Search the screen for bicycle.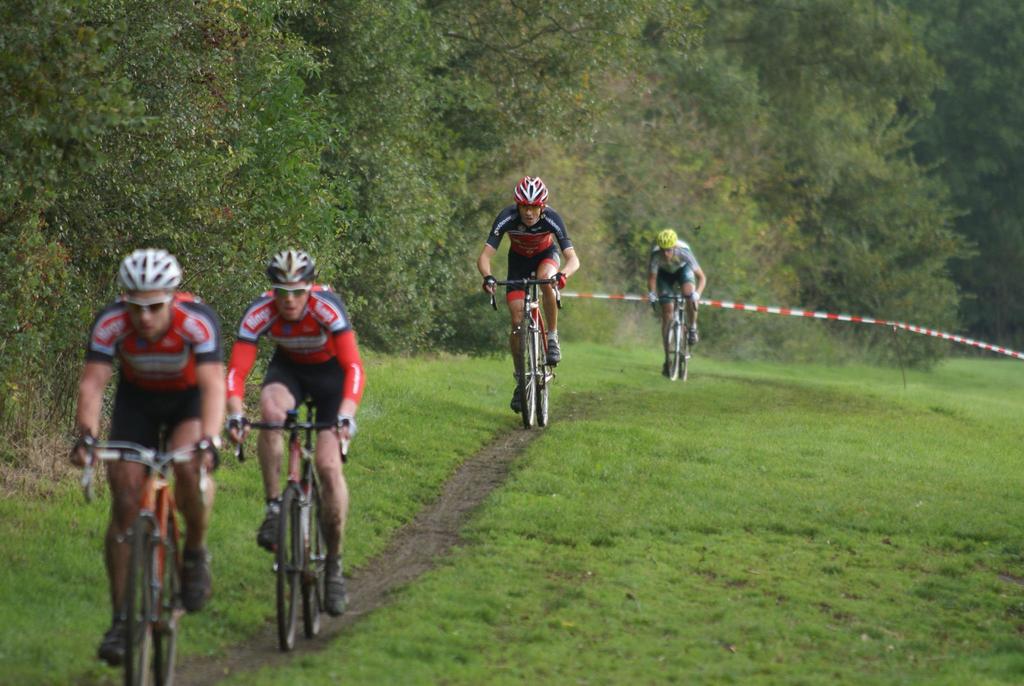
Found at [59,439,232,685].
